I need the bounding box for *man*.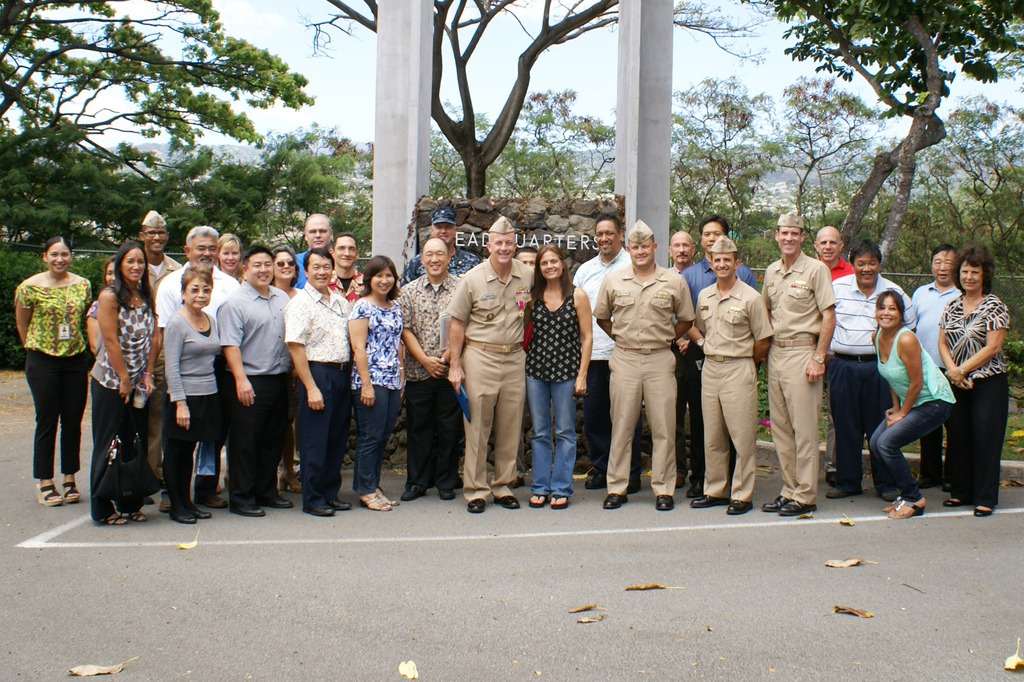
Here it is: {"left": 328, "top": 231, "right": 371, "bottom": 306}.
